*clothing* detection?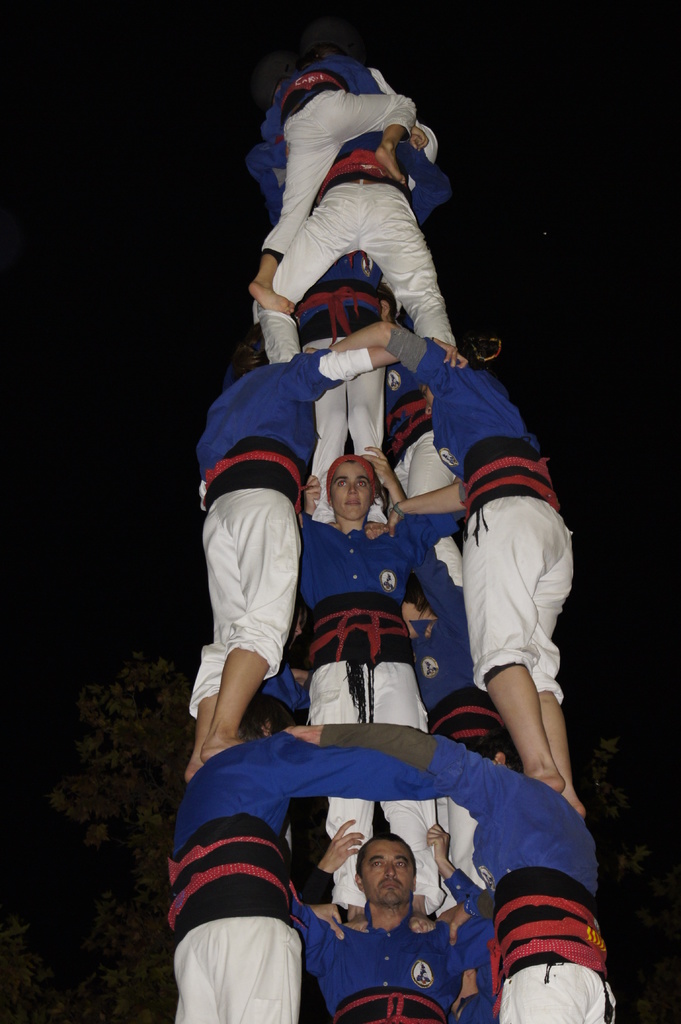
<box>302,868,489,1012</box>
